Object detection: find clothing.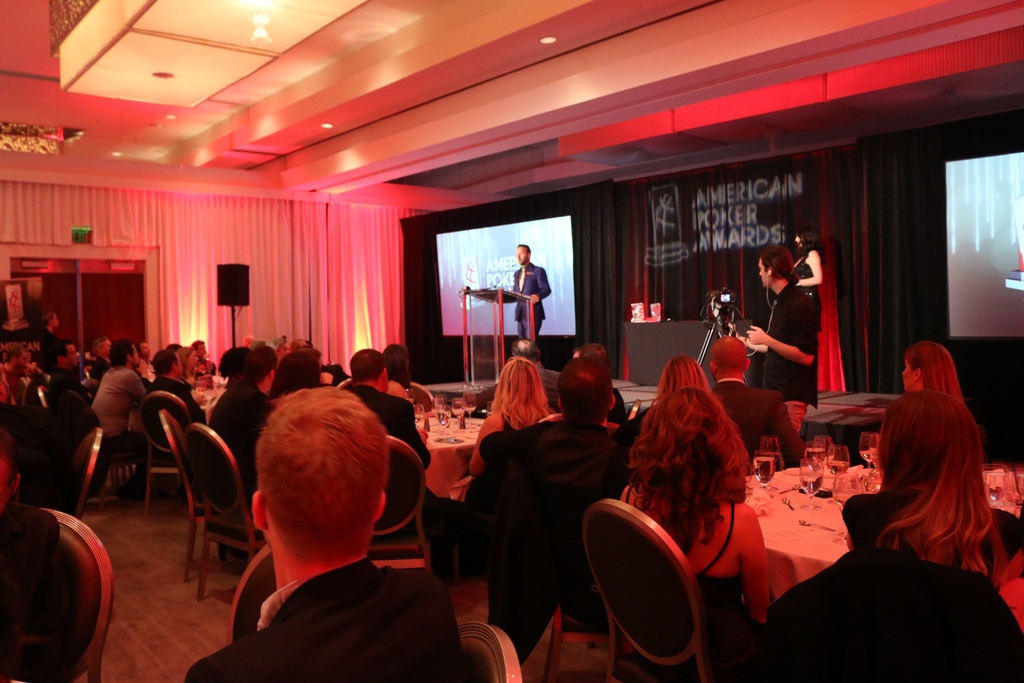
bbox=[88, 361, 150, 497].
